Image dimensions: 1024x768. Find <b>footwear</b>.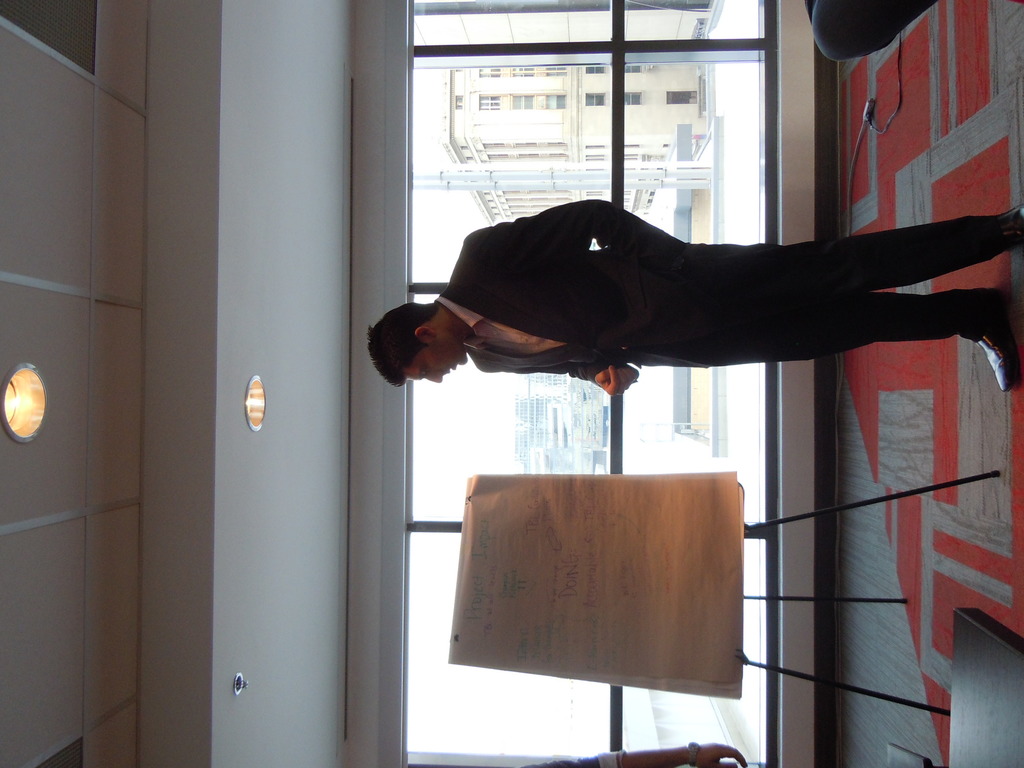
left=973, top=286, right=1023, bottom=393.
